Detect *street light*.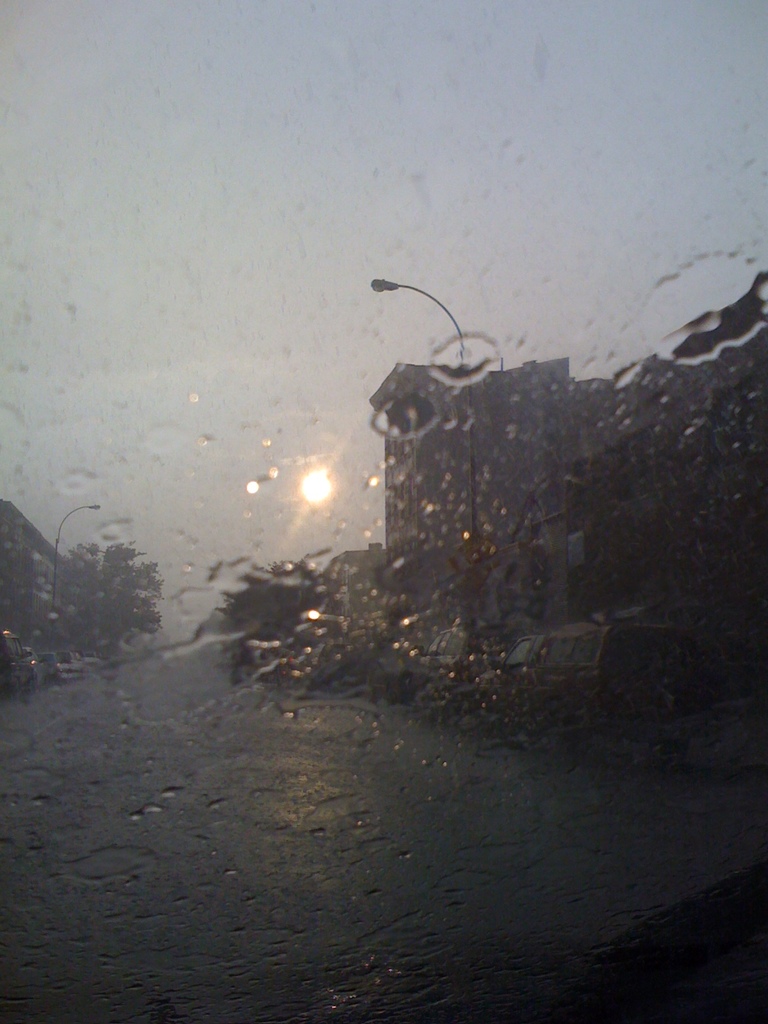
Detected at Rect(369, 269, 468, 643).
